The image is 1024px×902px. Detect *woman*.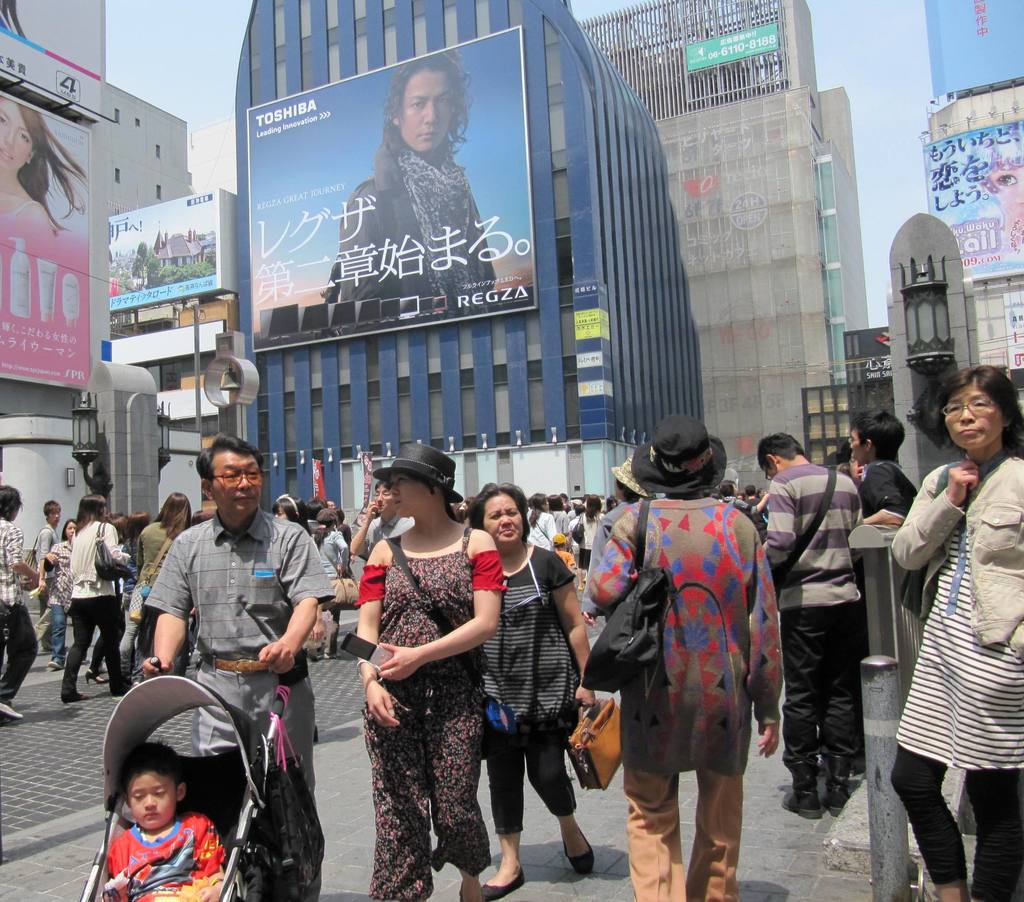
Detection: bbox=[897, 367, 1023, 901].
